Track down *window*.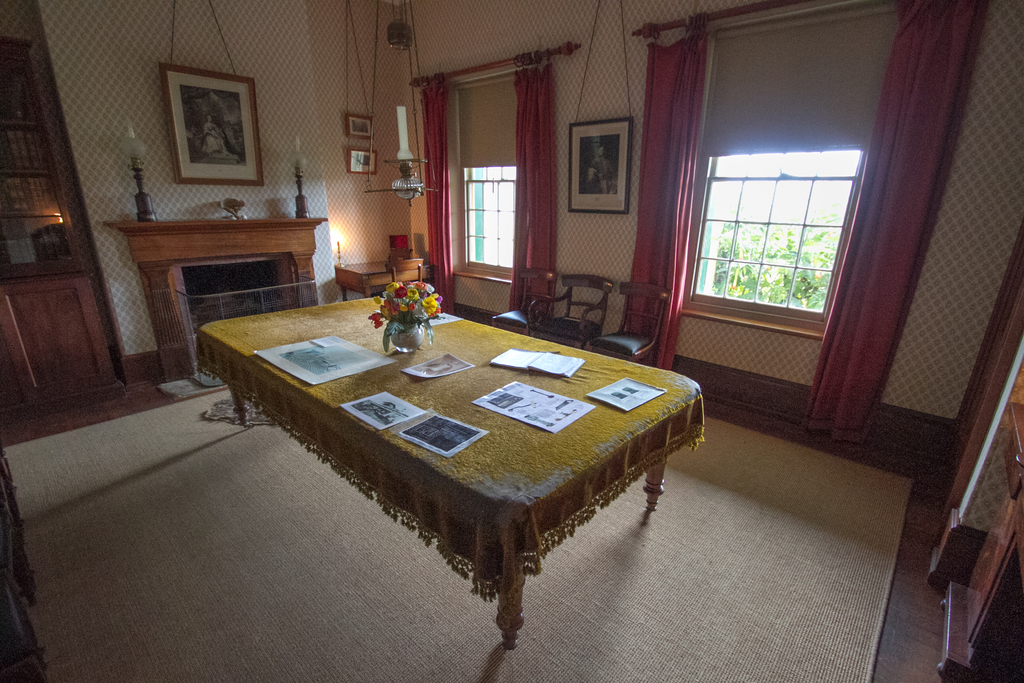
Tracked to <region>451, 72, 521, 284</region>.
